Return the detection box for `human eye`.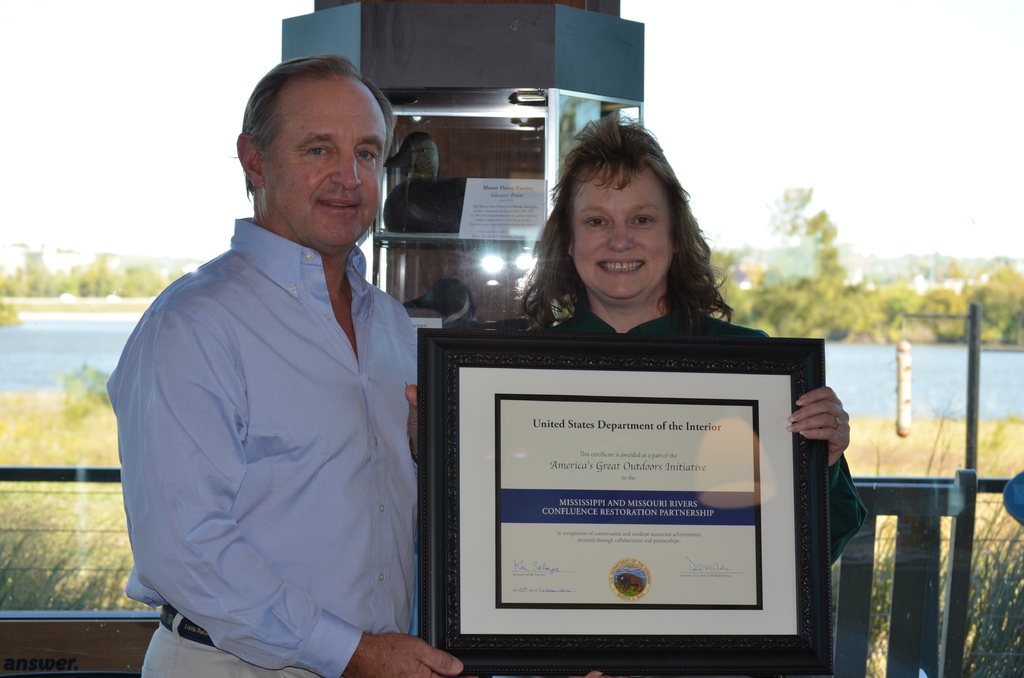
crop(301, 143, 334, 161).
